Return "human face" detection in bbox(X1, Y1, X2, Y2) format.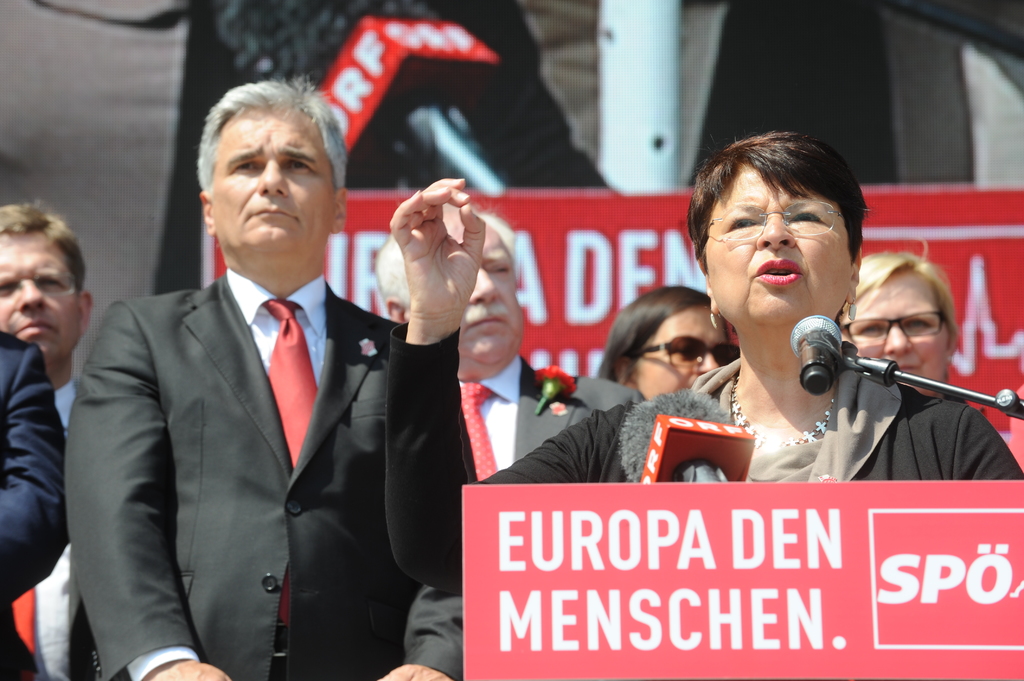
bbox(460, 225, 527, 365).
